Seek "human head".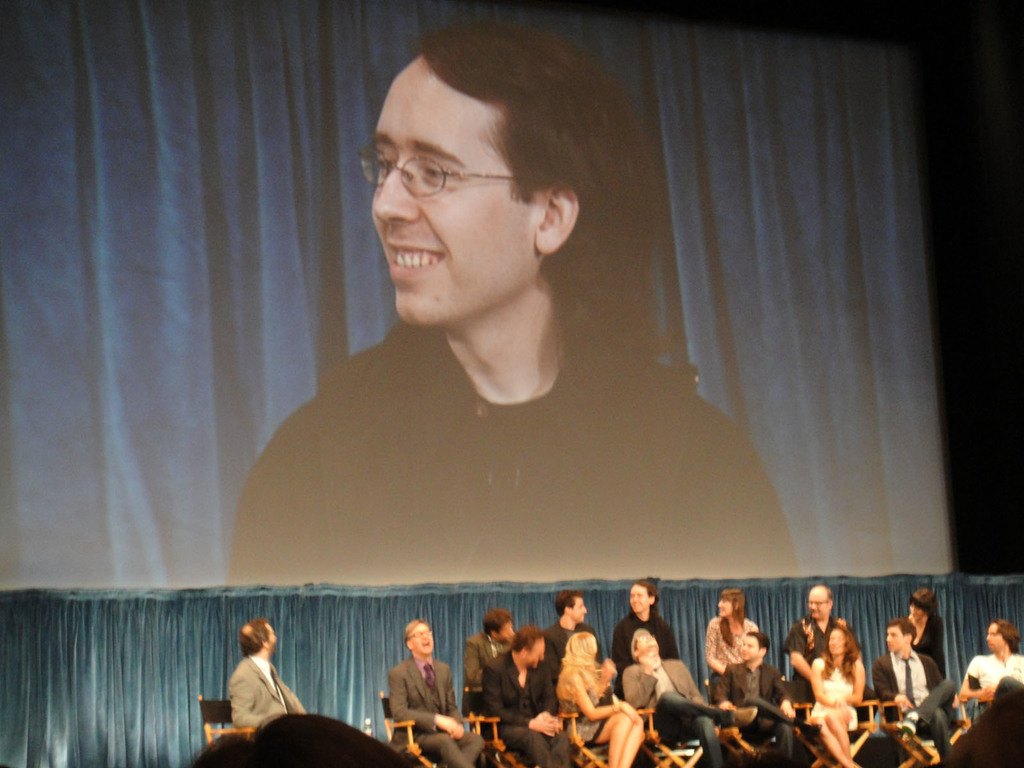
(742,632,769,661).
